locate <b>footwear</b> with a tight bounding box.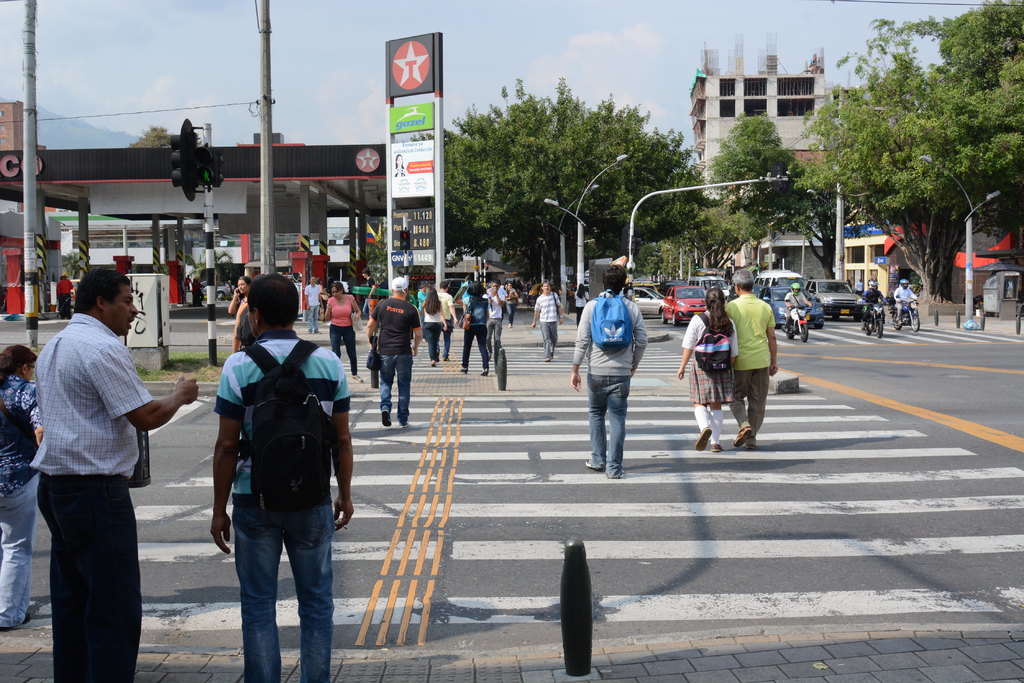
396 418 410 429.
